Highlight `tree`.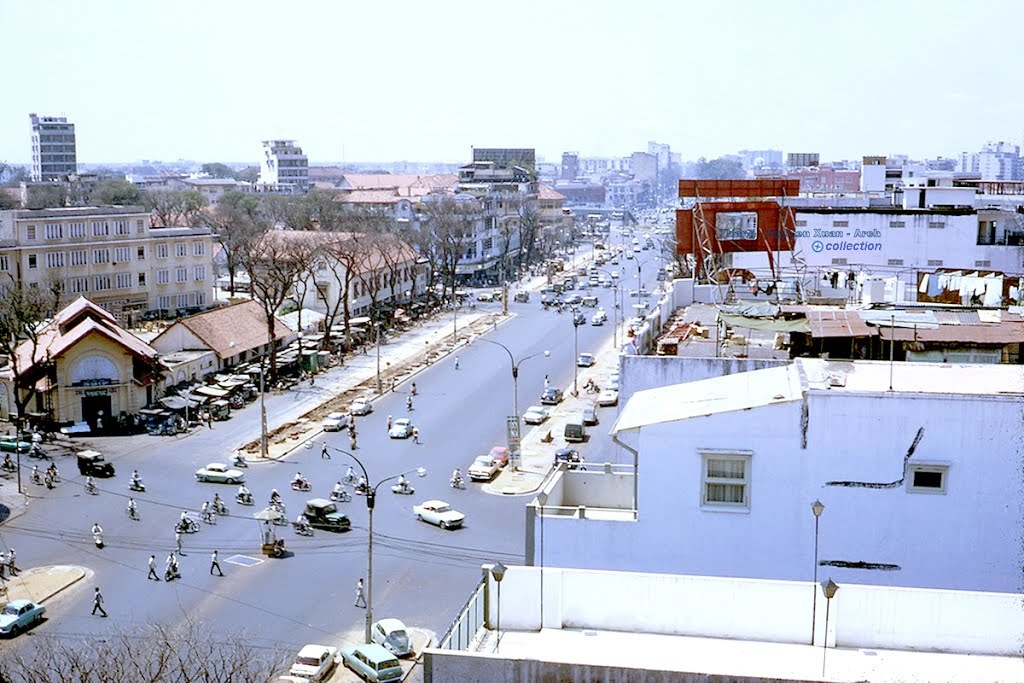
Highlighted region: 236/226/317/378.
